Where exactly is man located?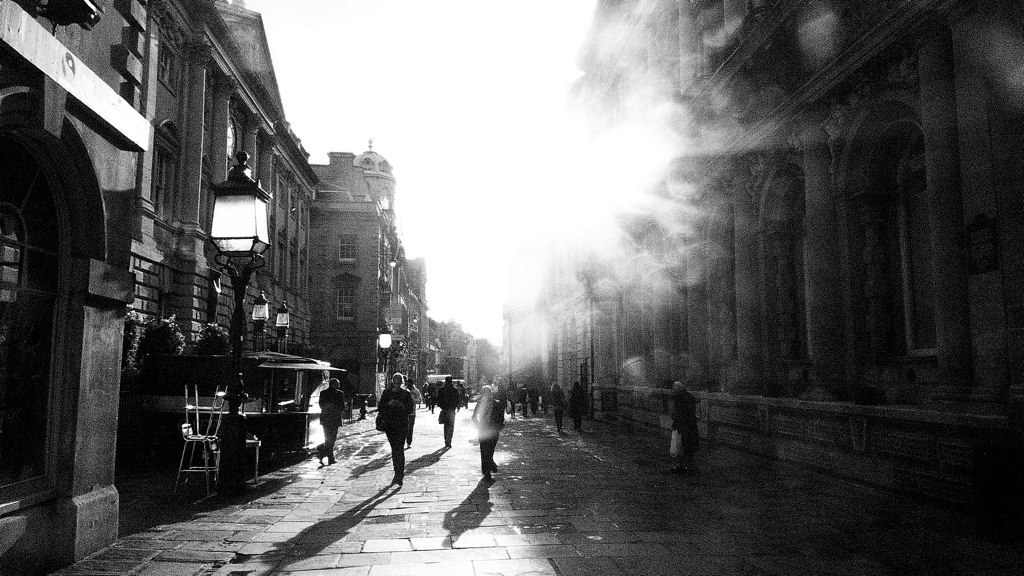
Its bounding box is 438 374 458 445.
